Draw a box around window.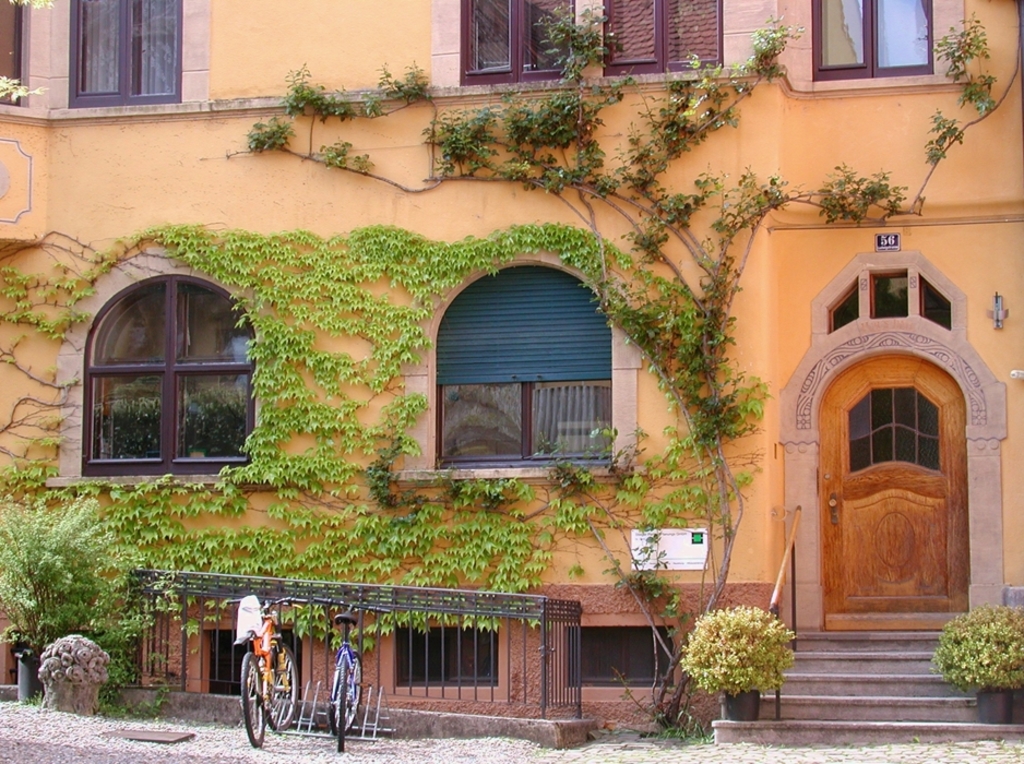
Rect(60, 0, 182, 110).
